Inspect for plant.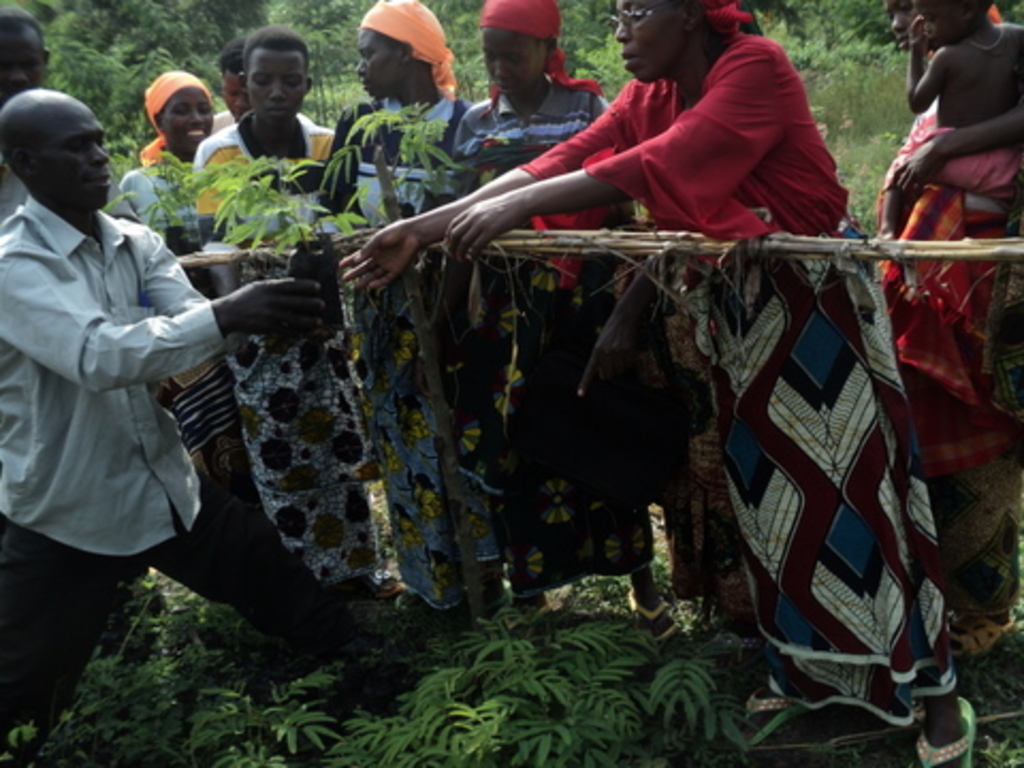
Inspection: [132, 143, 209, 224].
